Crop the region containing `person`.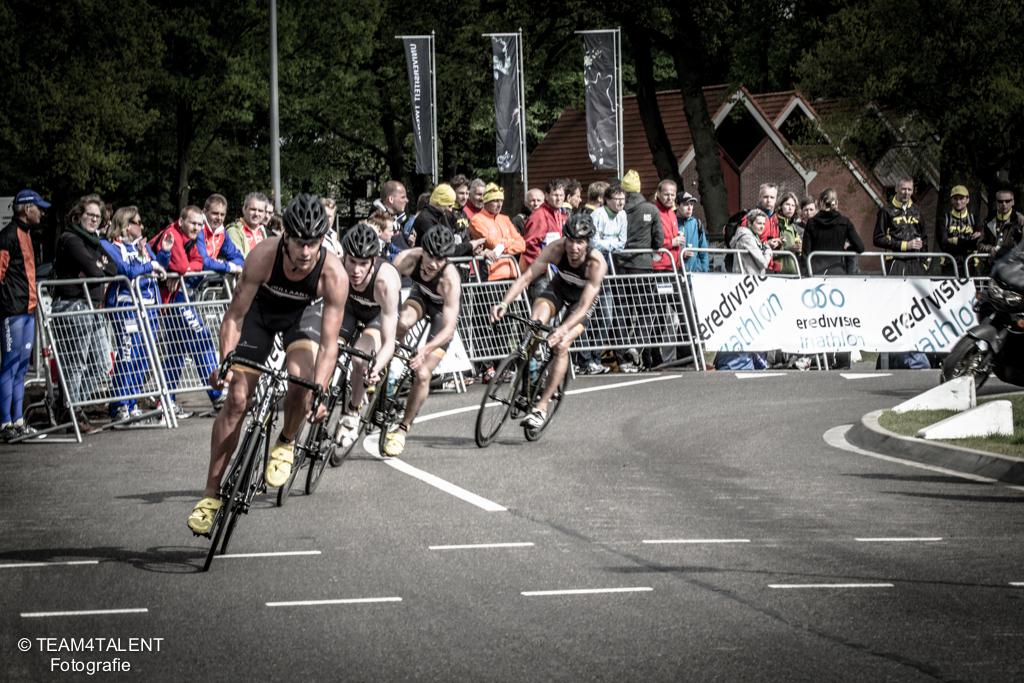
Crop region: x1=335 y1=223 x2=408 y2=435.
